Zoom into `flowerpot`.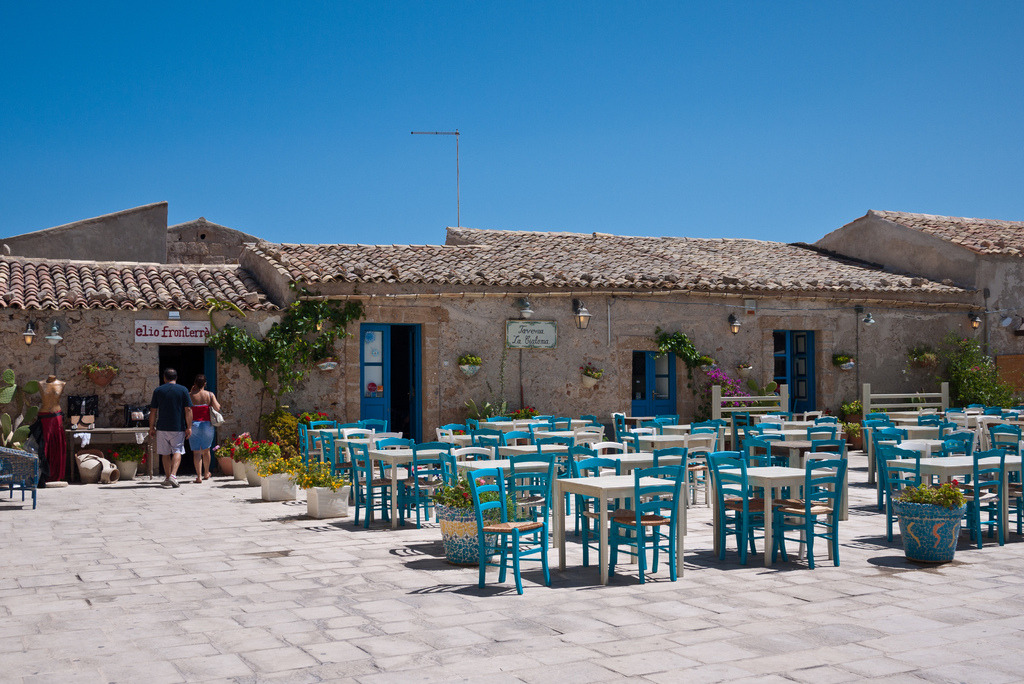
Zoom target: region(115, 456, 136, 479).
